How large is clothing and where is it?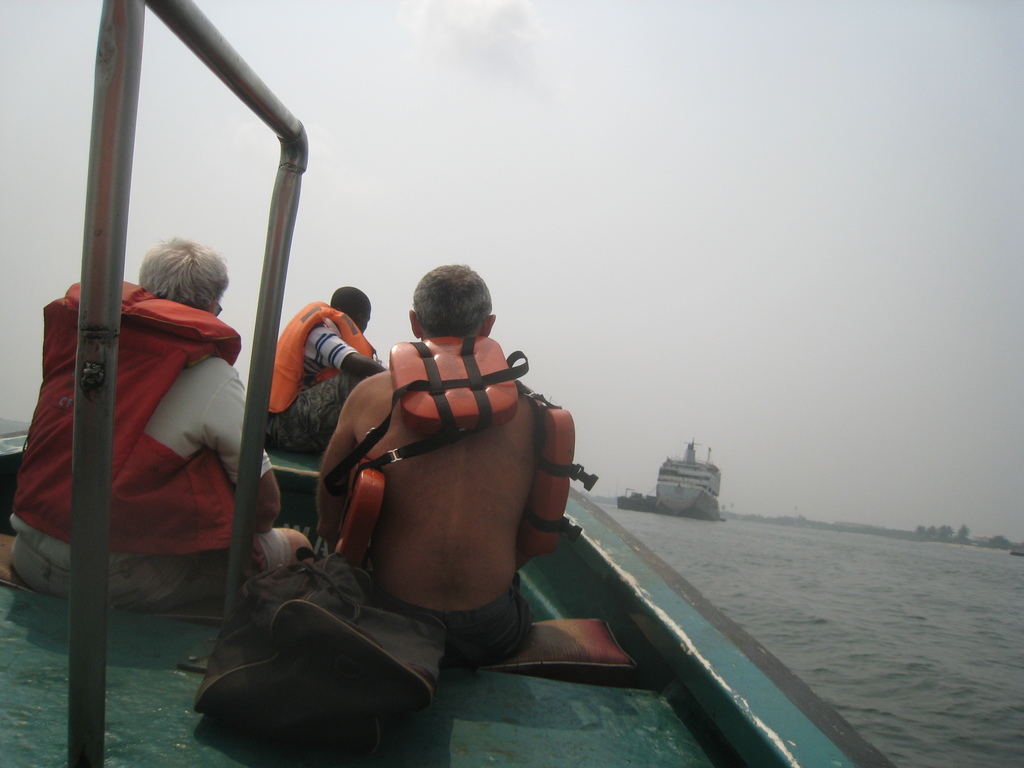
Bounding box: (x1=38, y1=249, x2=240, y2=643).
